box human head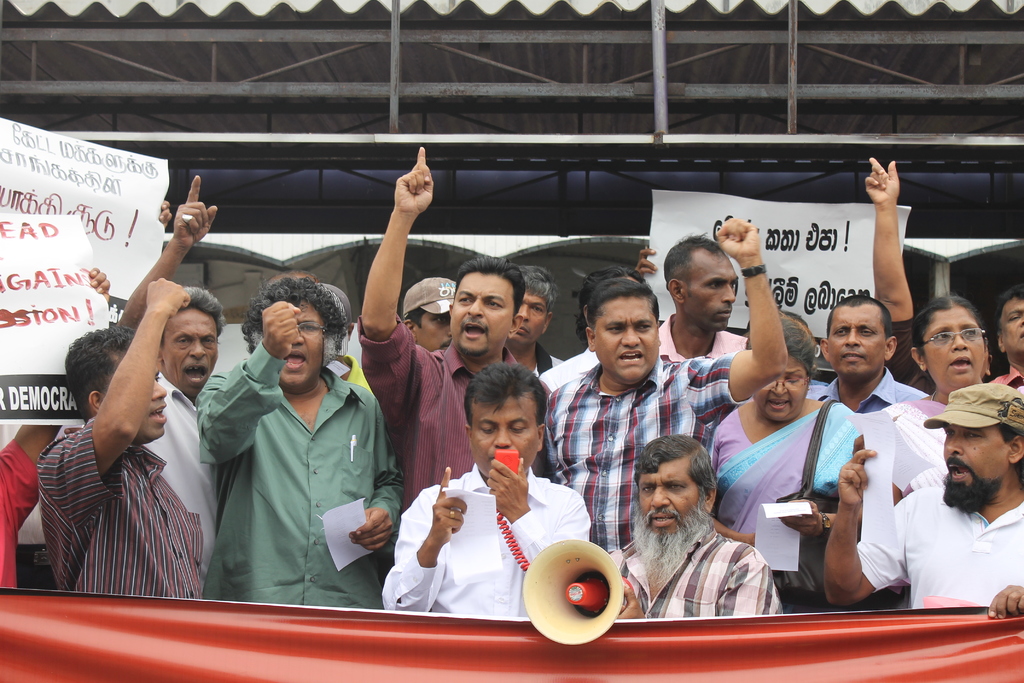
{"x1": 993, "y1": 283, "x2": 1023, "y2": 354}
